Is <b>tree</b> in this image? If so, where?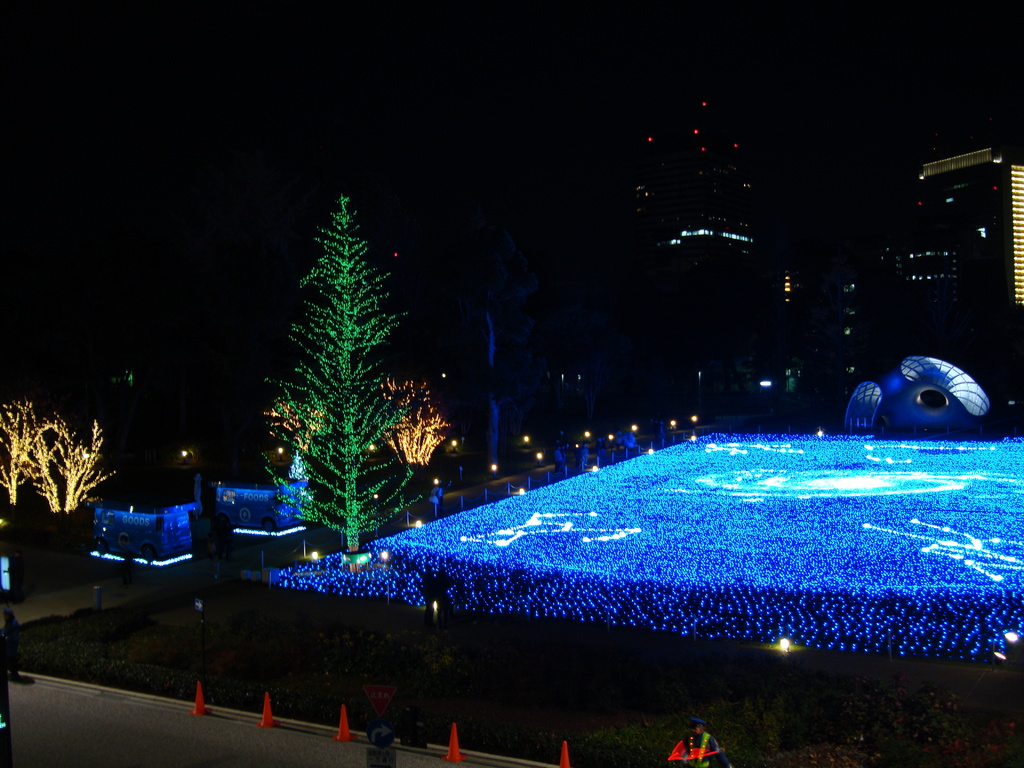
Yes, at crop(382, 378, 449, 463).
